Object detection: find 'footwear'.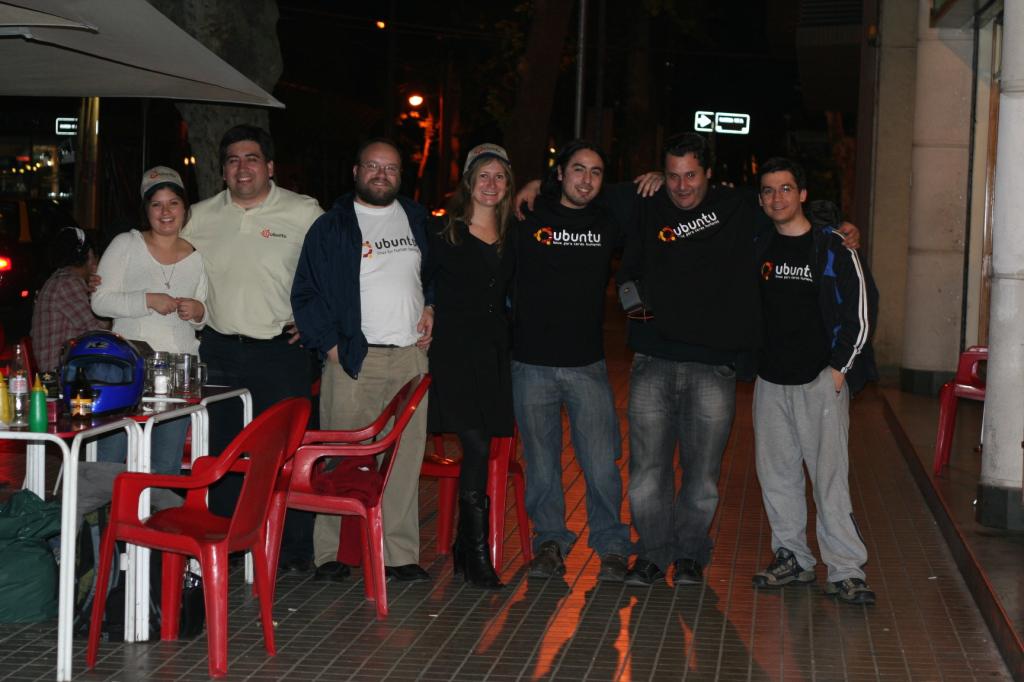
[left=453, top=461, right=503, bottom=583].
